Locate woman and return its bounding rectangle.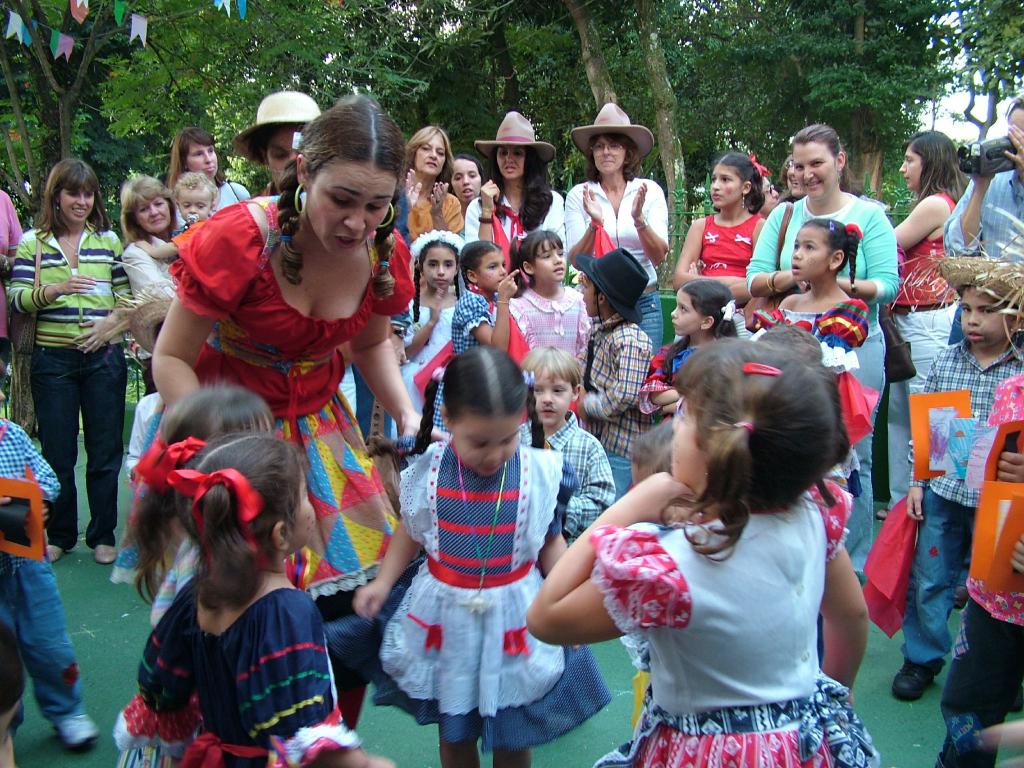
x1=520 y1=236 x2=594 y2=372.
